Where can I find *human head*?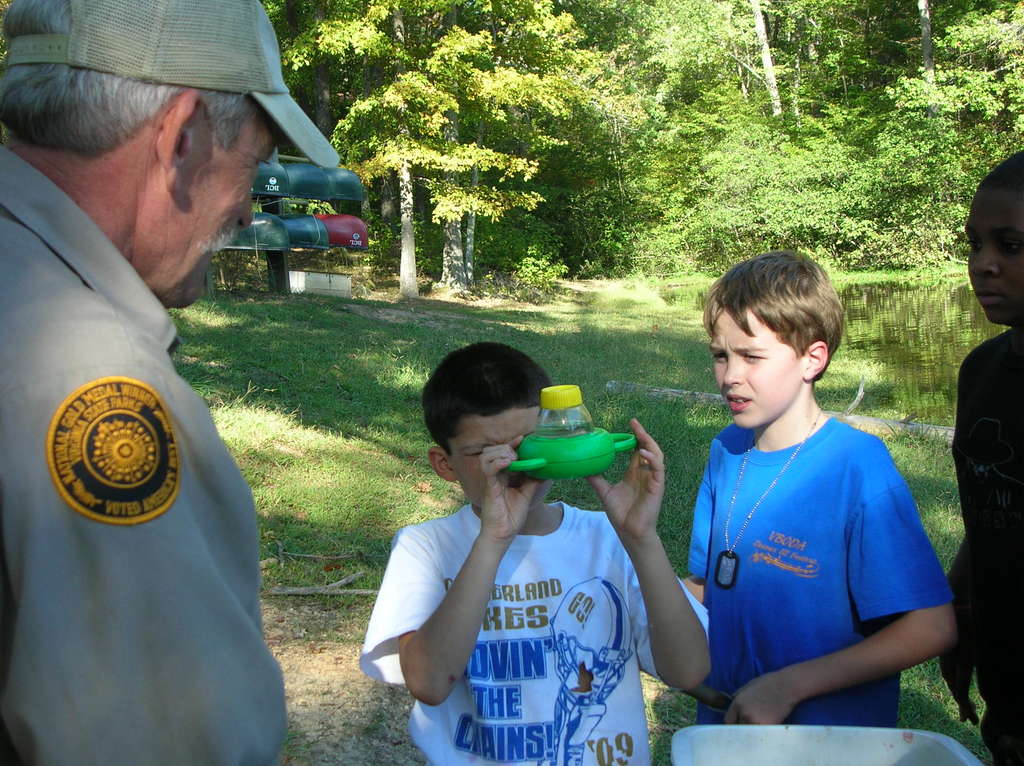
You can find it at [left=427, top=342, right=560, bottom=513].
